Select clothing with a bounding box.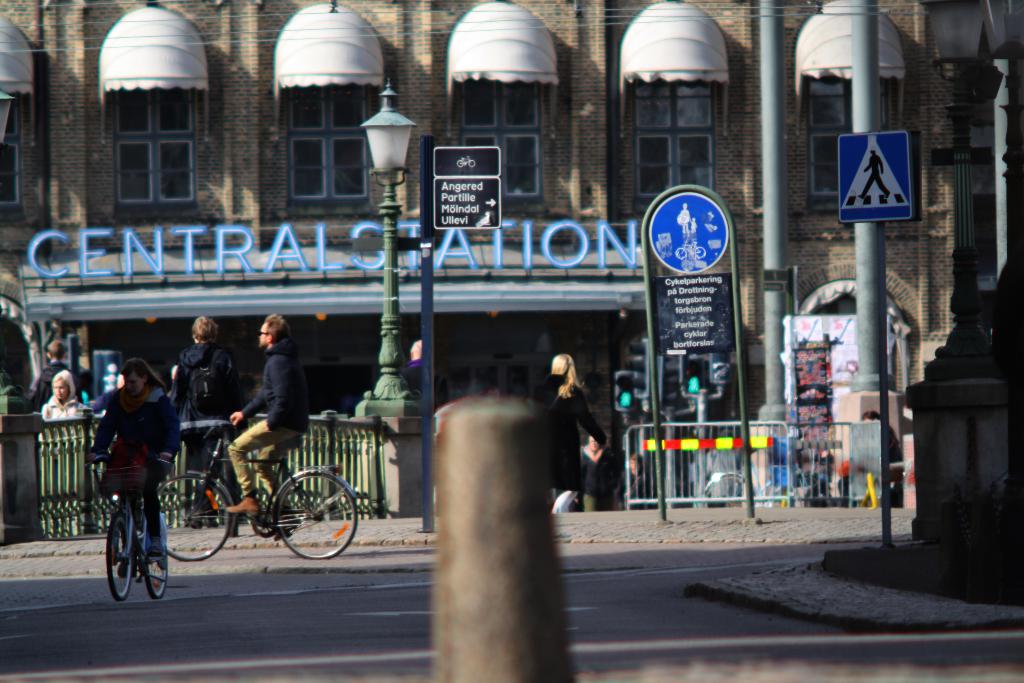
93:379:174:537.
